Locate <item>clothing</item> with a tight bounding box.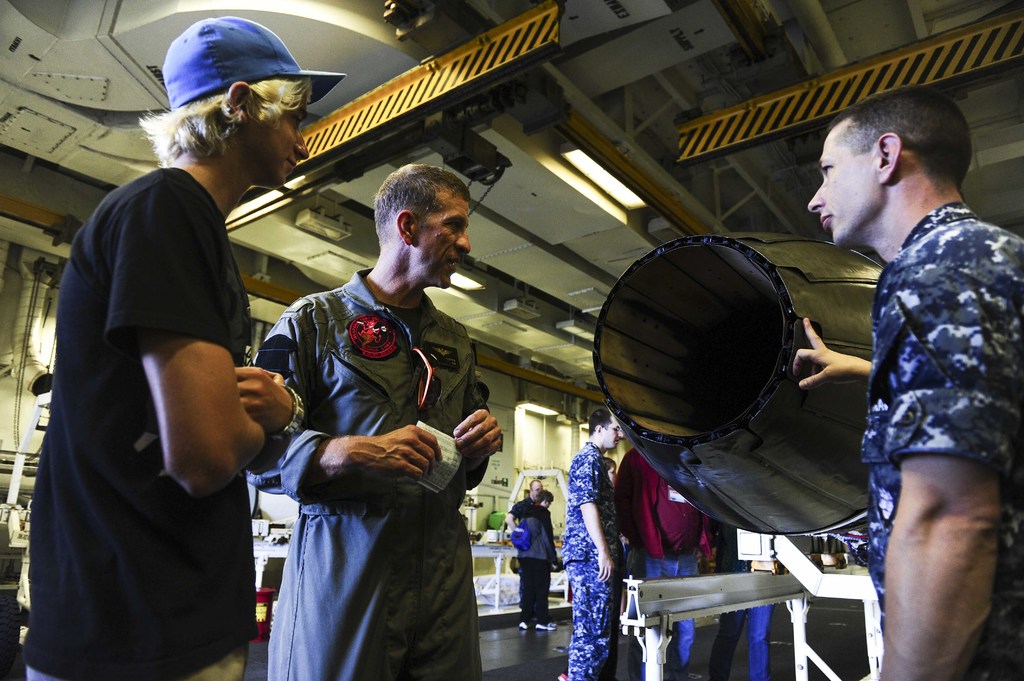
x1=614, y1=447, x2=712, y2=680.
